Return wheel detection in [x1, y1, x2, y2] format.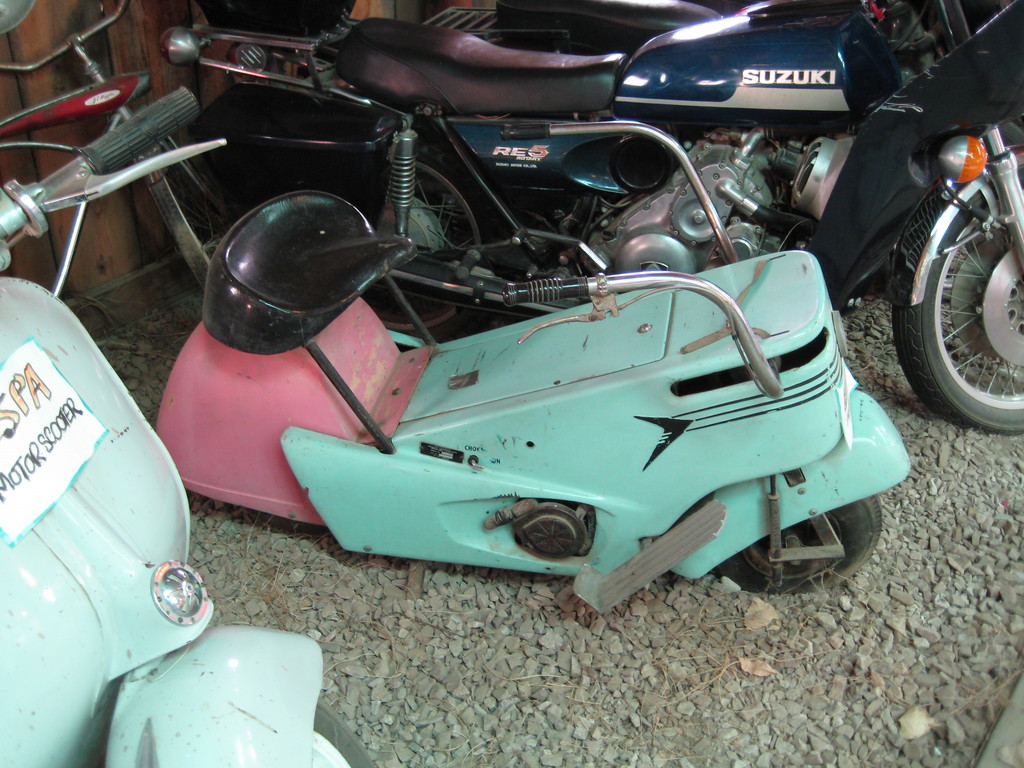
[136, 135, 231, 299].
